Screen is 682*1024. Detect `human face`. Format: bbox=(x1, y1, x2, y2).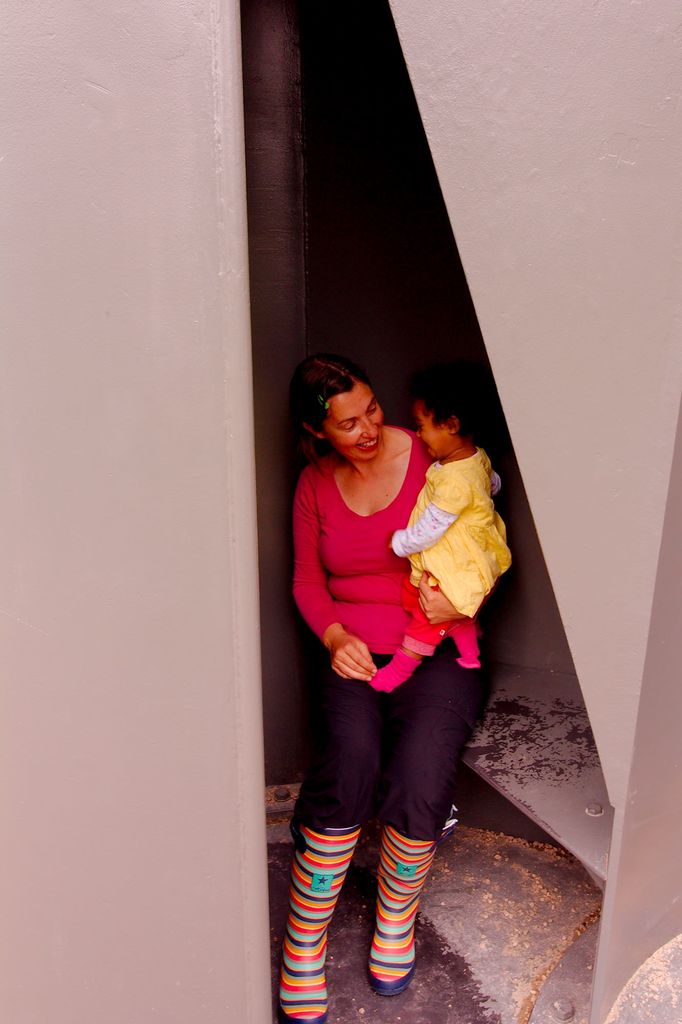
bbox=(321, 382, 386, 464).
